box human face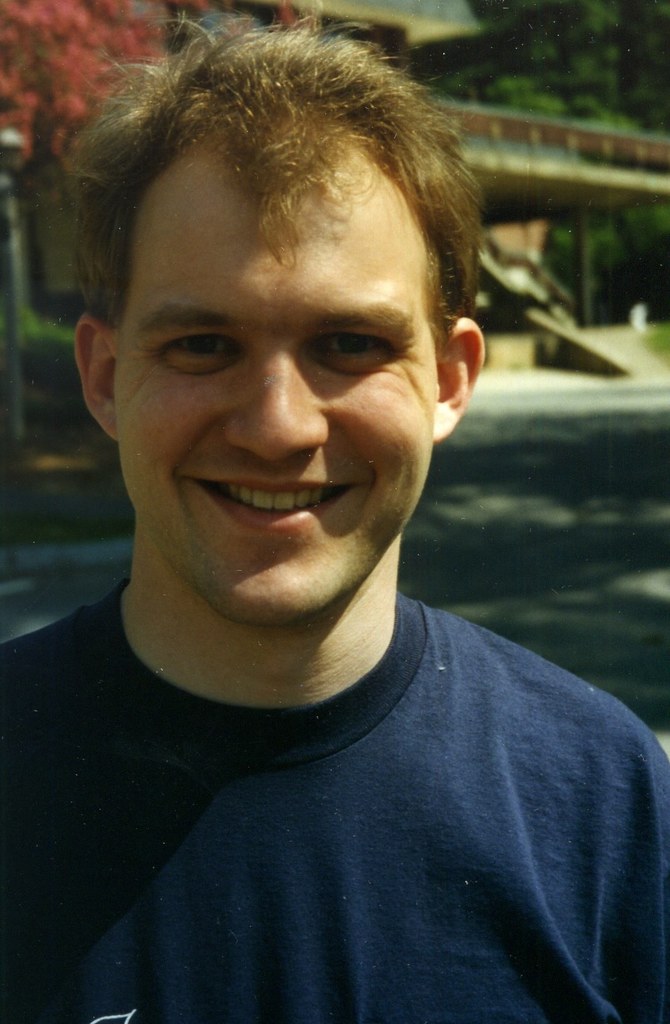
(left=108, top=146, right=445, bottom=623)
